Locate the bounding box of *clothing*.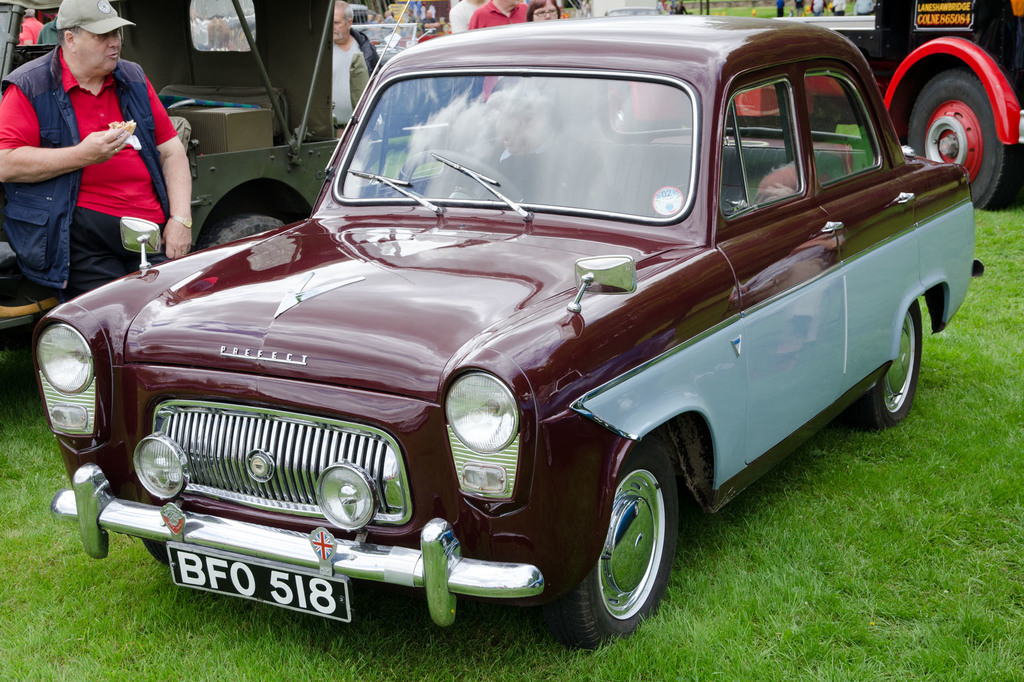
Bounding box: BBox(807, 0, 827, 15).
